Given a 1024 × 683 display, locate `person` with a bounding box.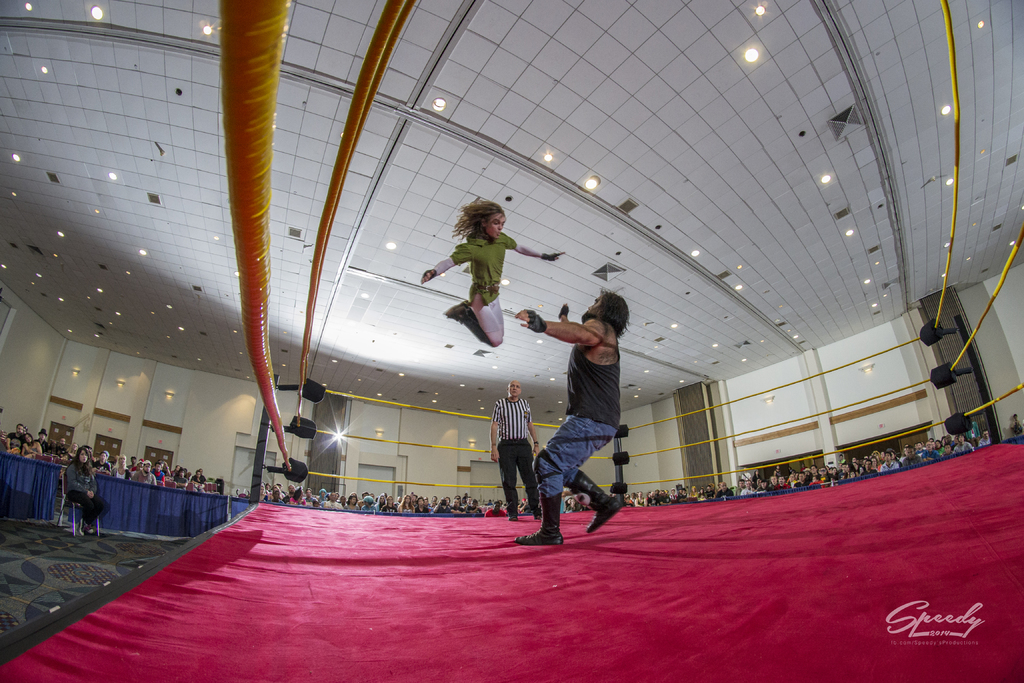
Located: [46,441,57,452].
